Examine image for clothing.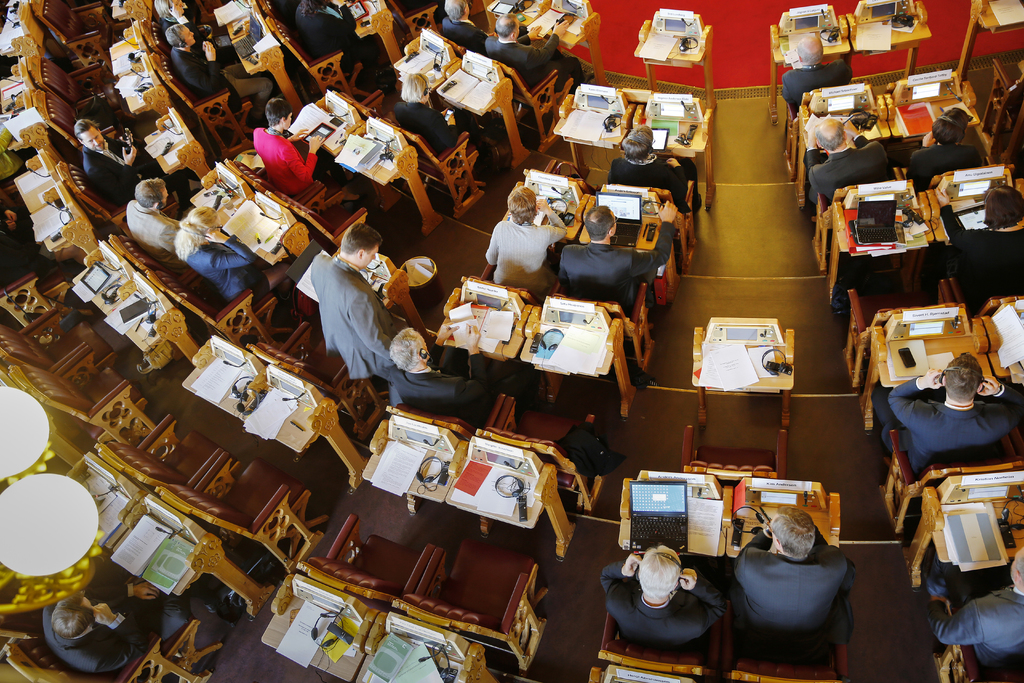
Examination result: <bbox>800, 129, 896, 204</bbox>.
